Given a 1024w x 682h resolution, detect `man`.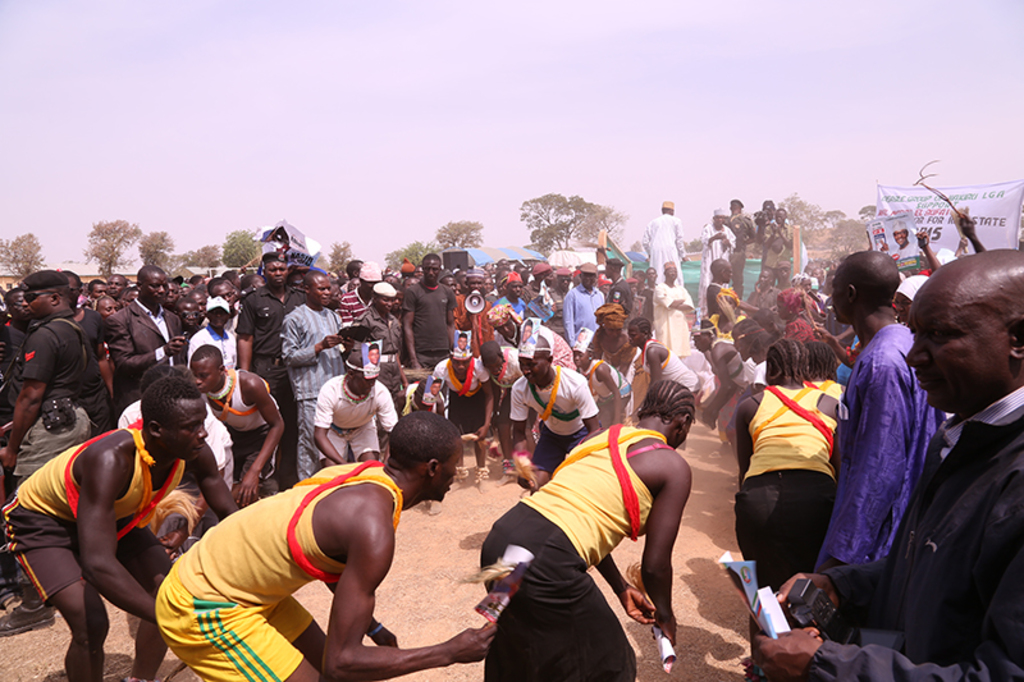
105,361,236,504.
